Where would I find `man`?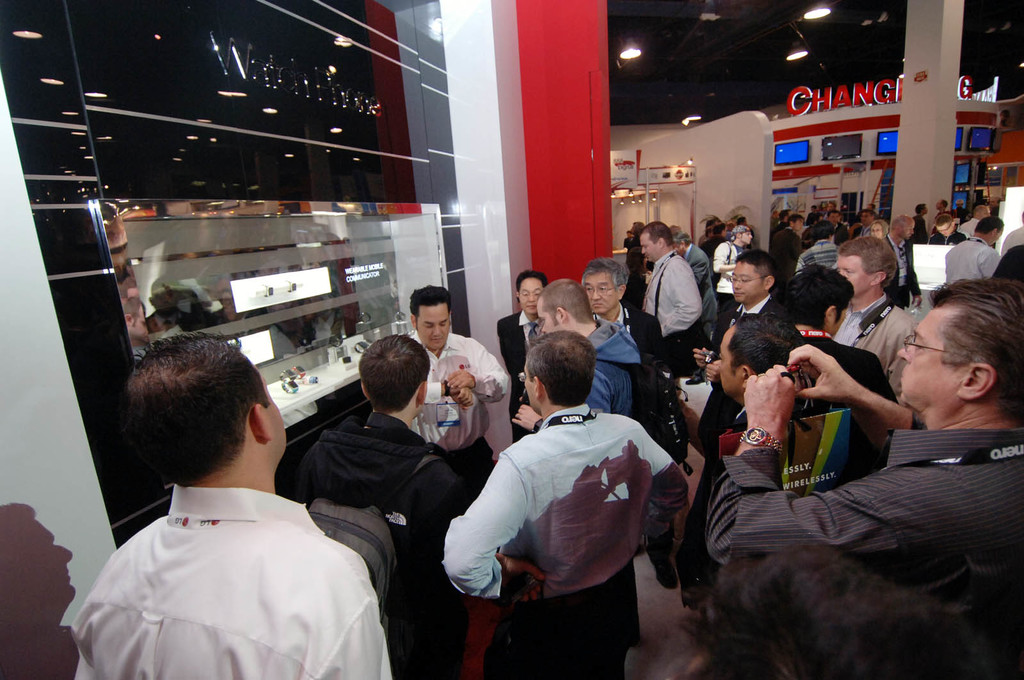
At bbox(712, 317, 797, 482).
